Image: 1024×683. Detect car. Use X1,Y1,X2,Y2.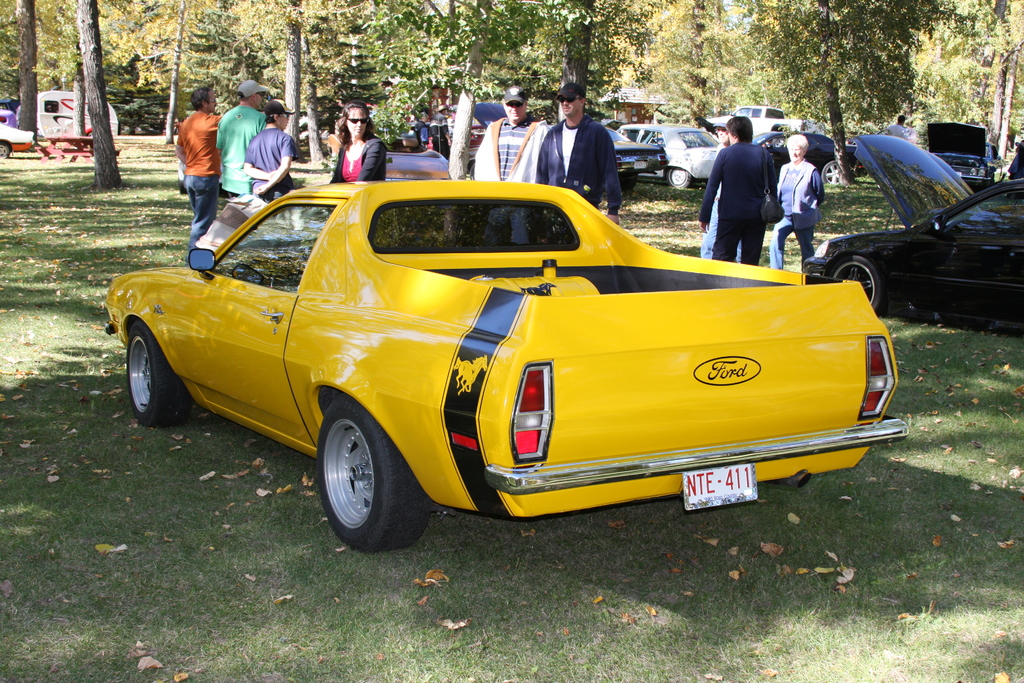
614,122,720,189.
